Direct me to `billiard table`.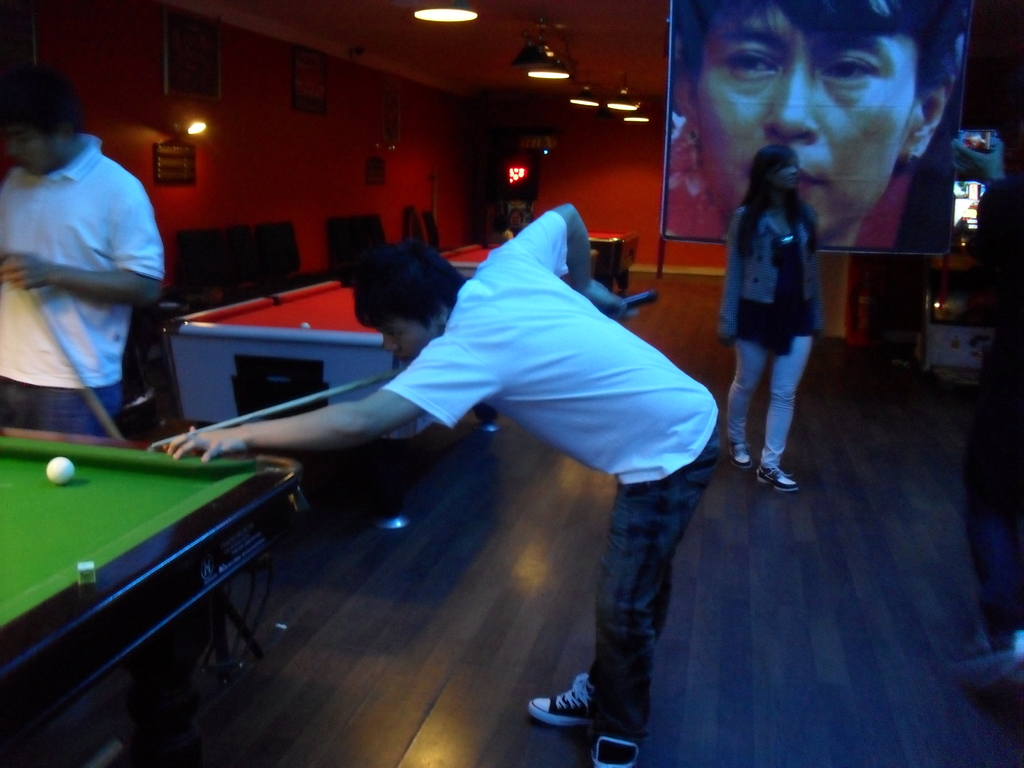
Direction: <region>595, 226, 649, 294</region>.
